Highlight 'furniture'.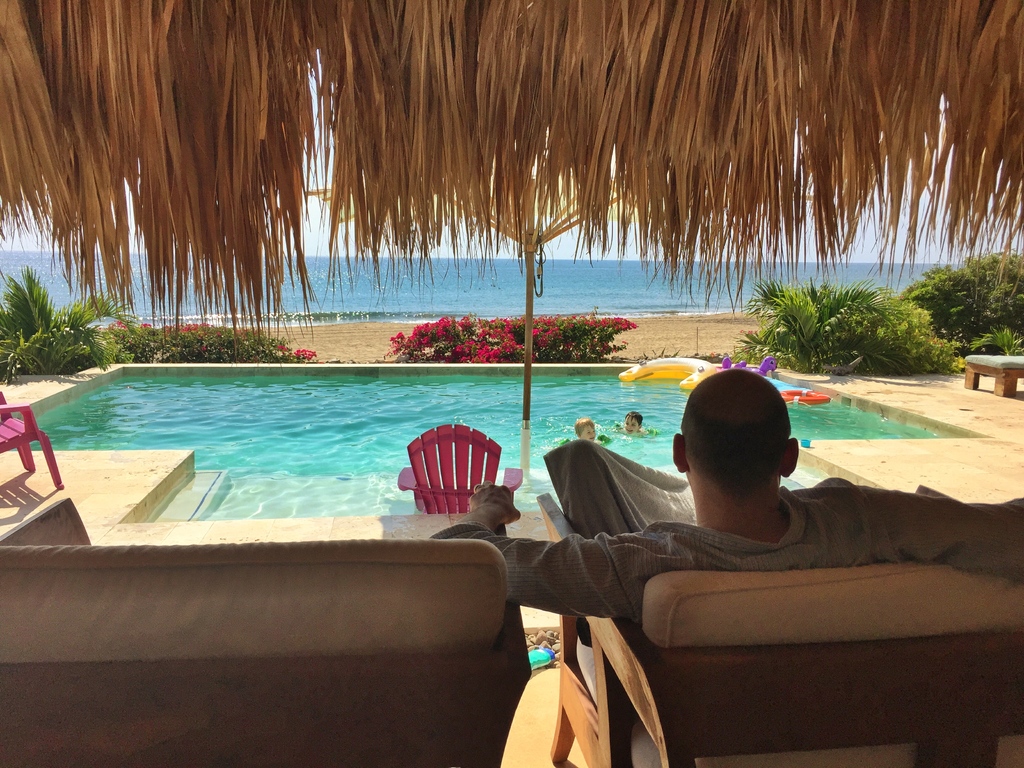
Highlighted region: bbox=(963, 355, 1023, 397).
